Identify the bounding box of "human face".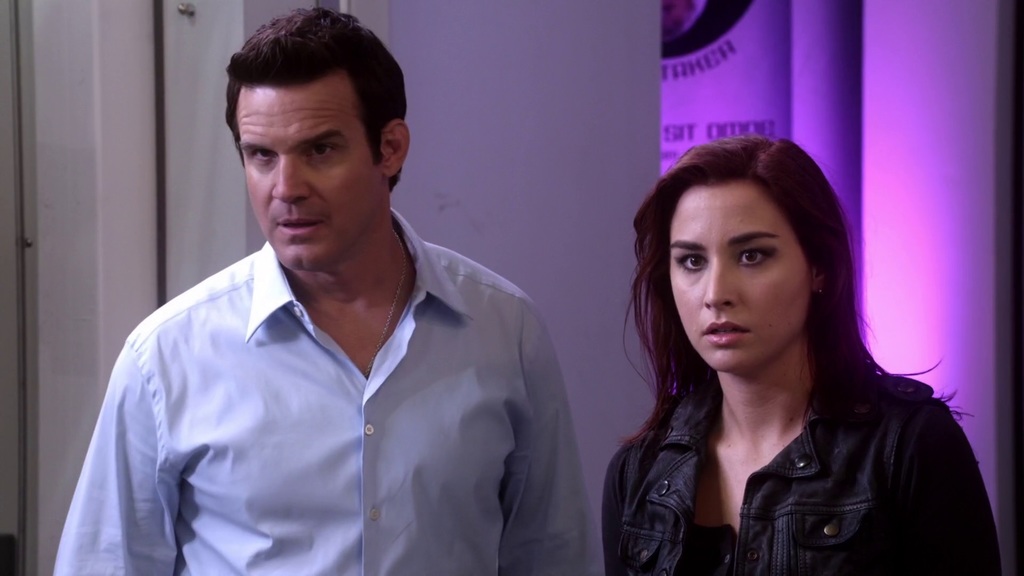
(left=232, top=76, right=378, bottom=267).
